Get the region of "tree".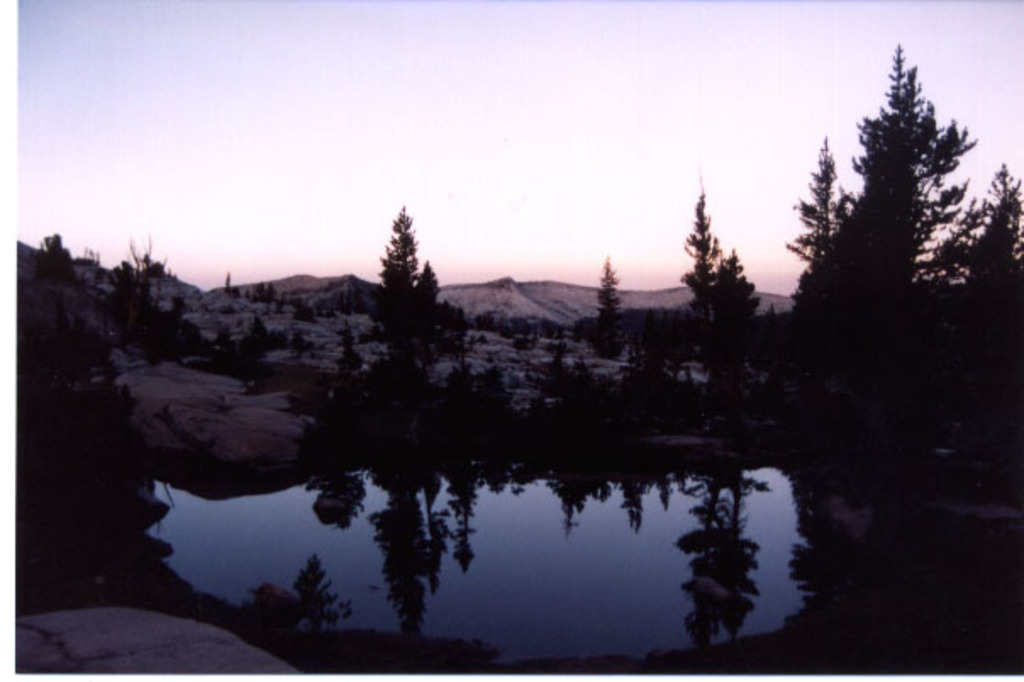
[241,277,287,314].
